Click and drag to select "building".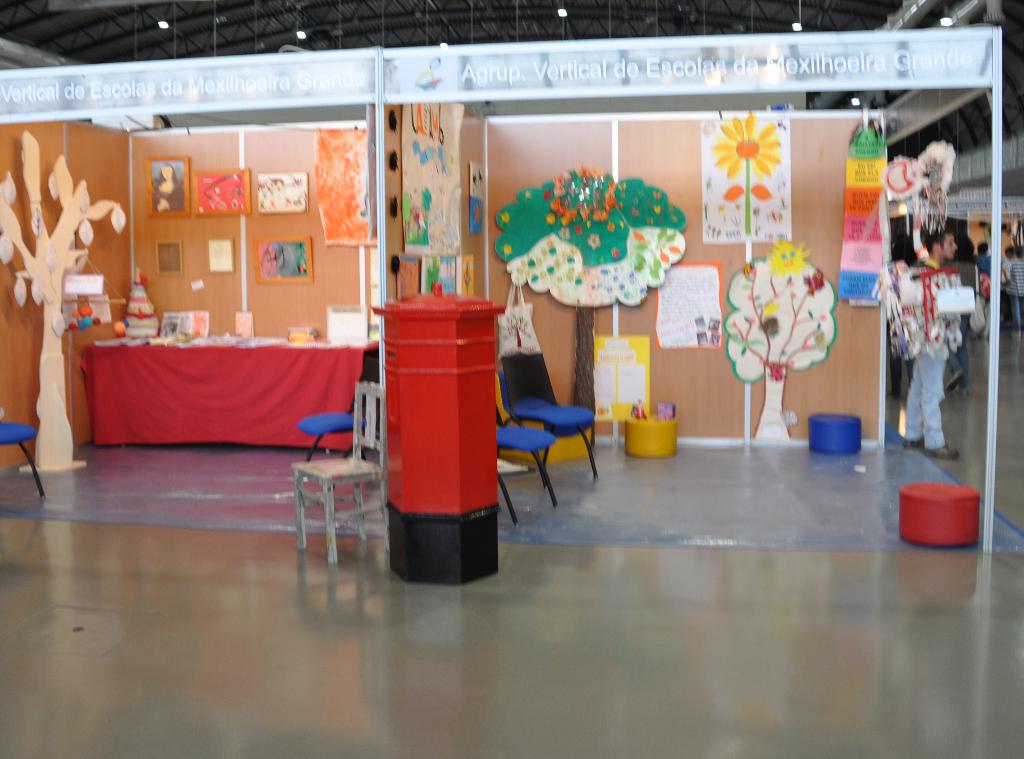
Selection: [left=0, top=0, right=1023, bottom=758].
